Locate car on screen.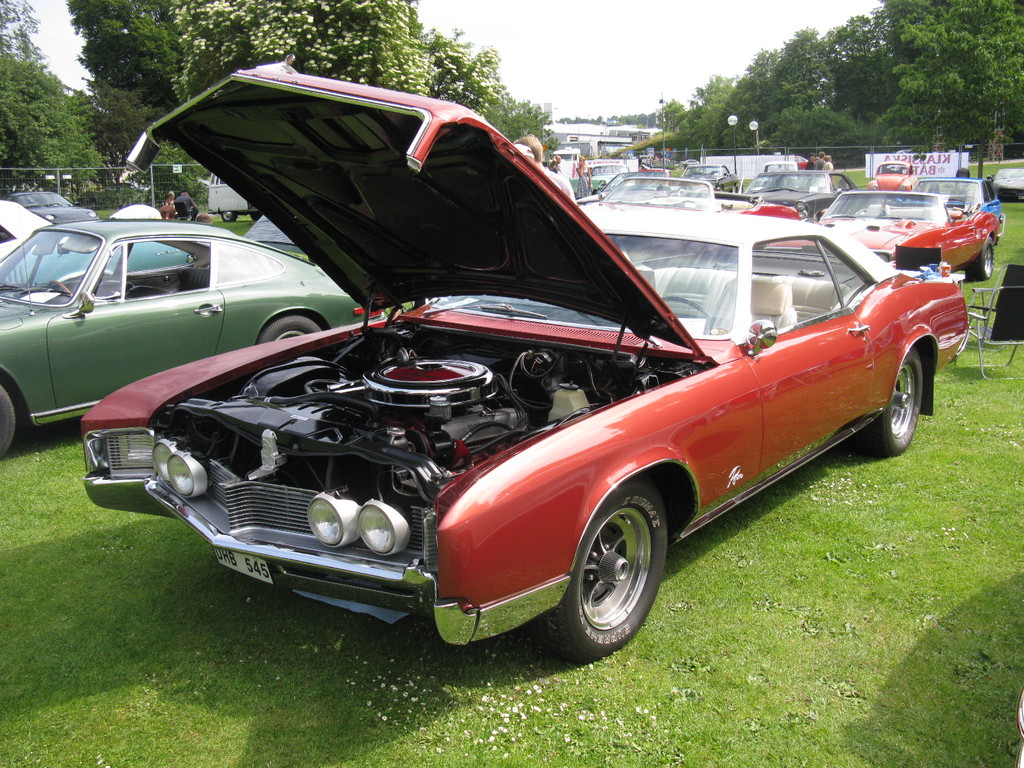
On screen at l=0, t=222, r=365, b=452.
